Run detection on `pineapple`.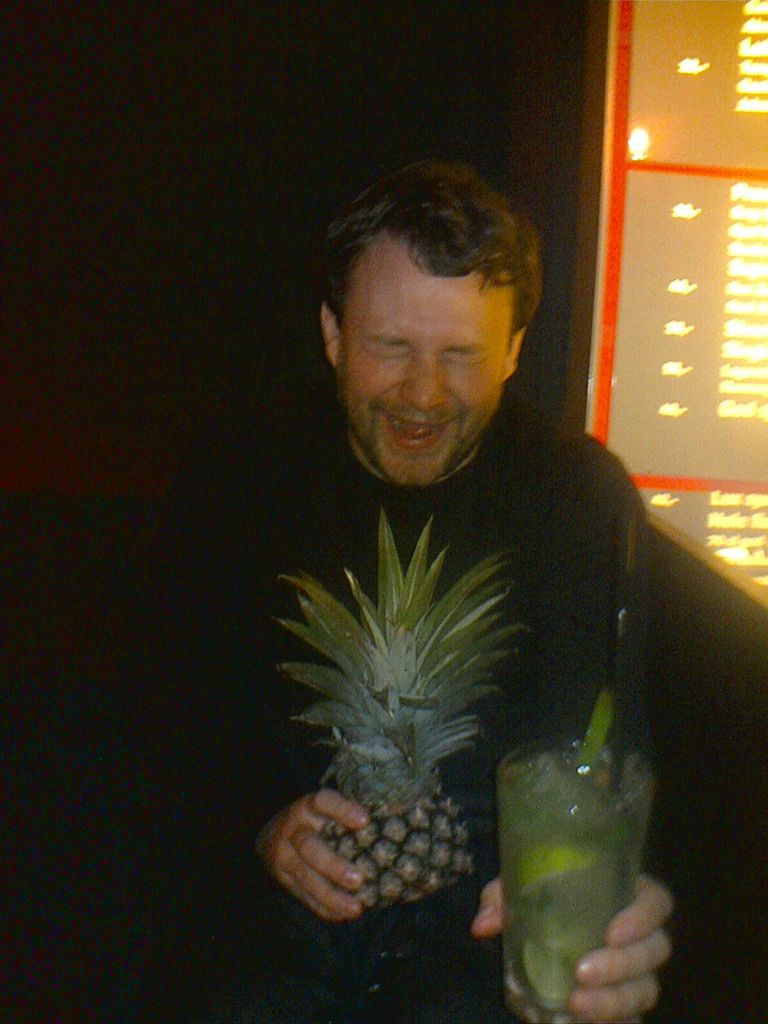
Result: box(271, 498, 538, 923).
